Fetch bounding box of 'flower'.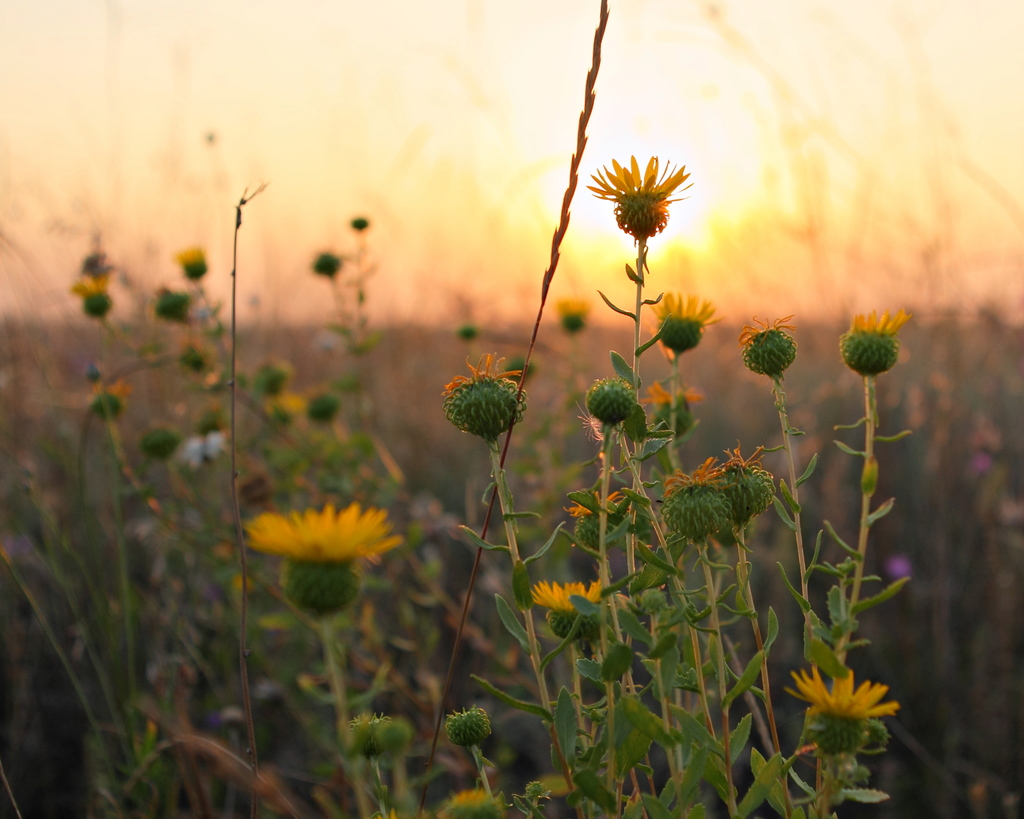
Bbox: 530/572/606/613.
